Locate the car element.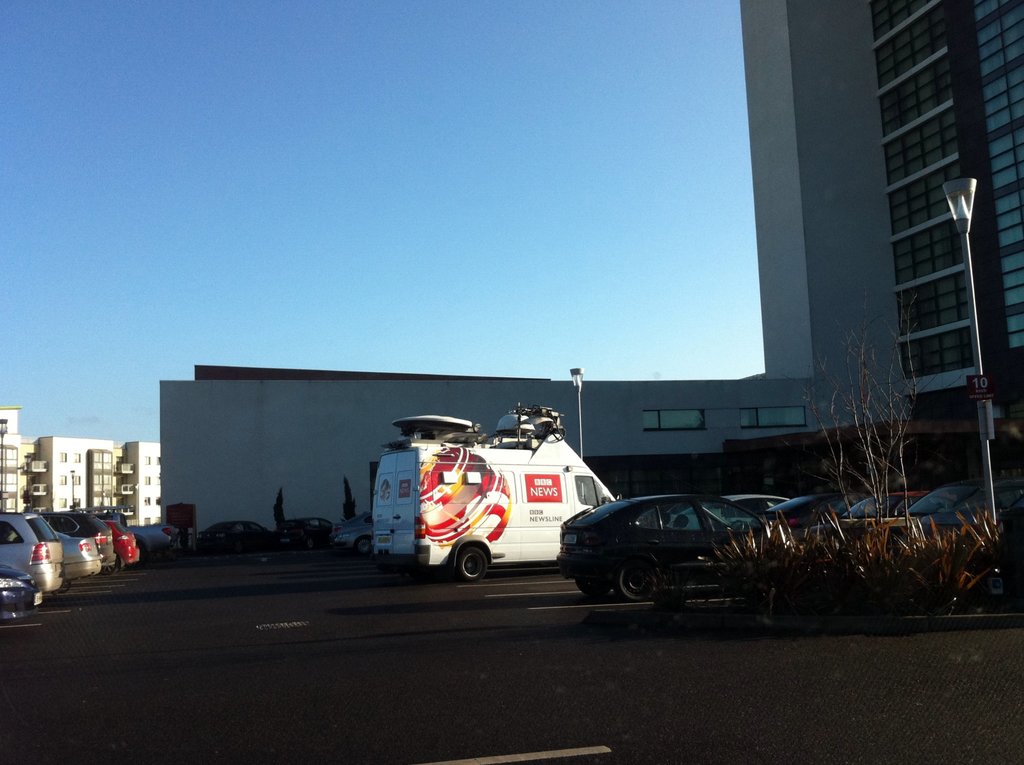
Element bbox: BBox(668, 488, 785, 527).
